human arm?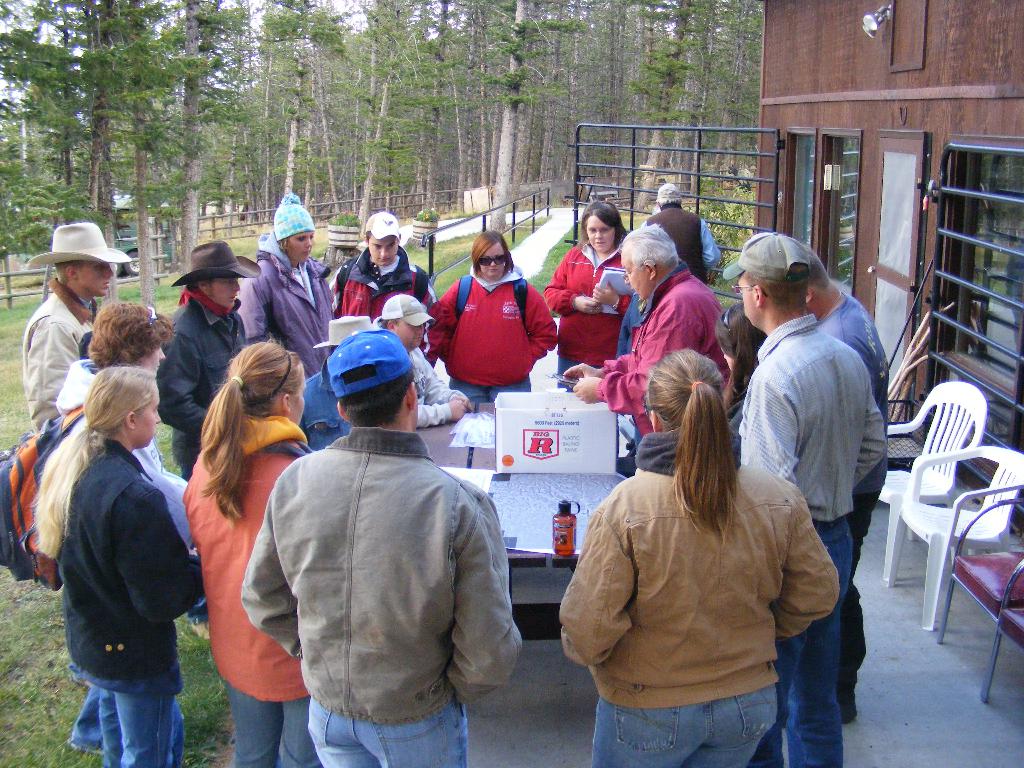
{"left": 558, "top": 511, "right": 630, "bottom": 667}
